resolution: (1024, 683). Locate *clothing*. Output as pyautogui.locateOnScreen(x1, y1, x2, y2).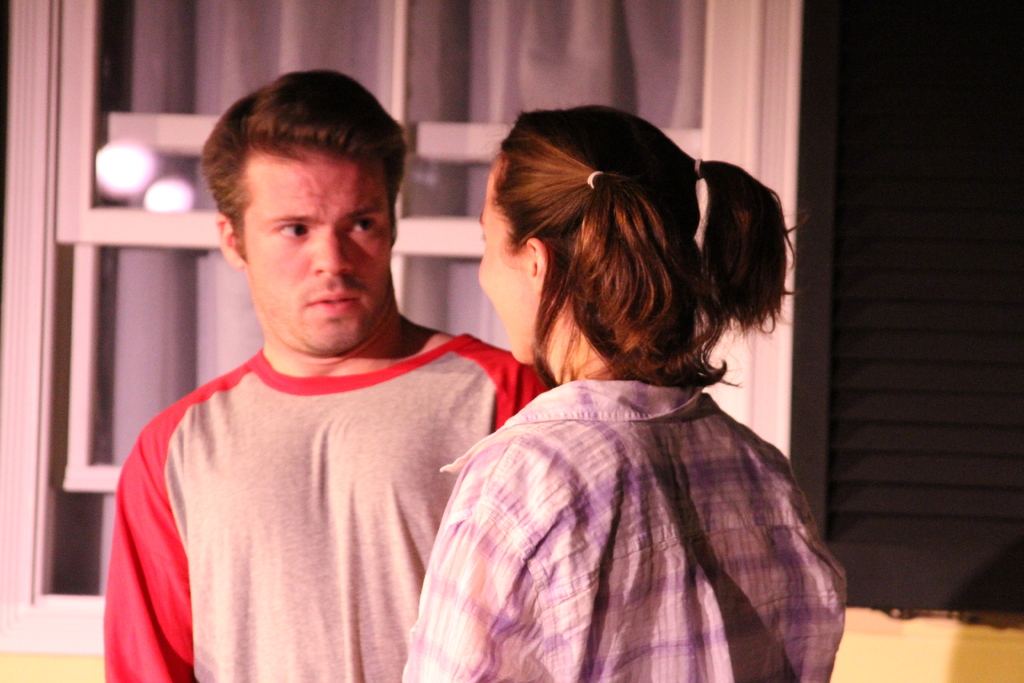
pyautogui.locateOnScreen(403, 310, 860, 682).
